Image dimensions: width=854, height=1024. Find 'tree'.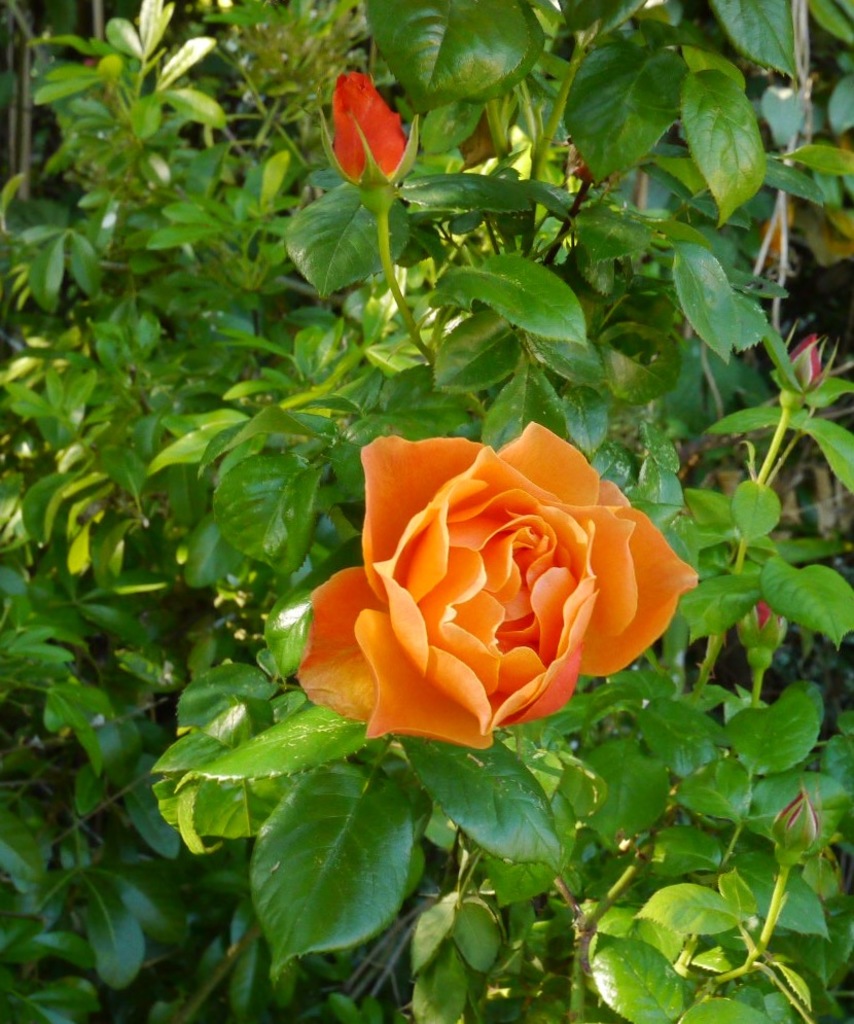
left=0, top=5, right=853, bottom=1023.
